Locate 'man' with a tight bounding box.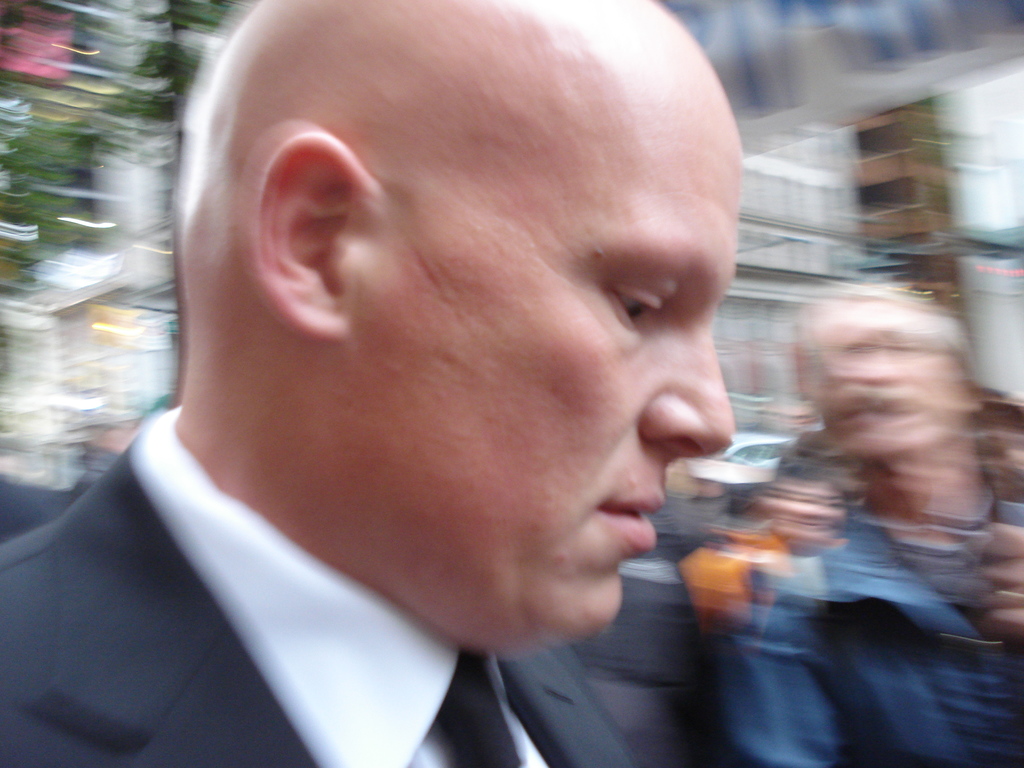
rect(663, 290, 1014, 716).
